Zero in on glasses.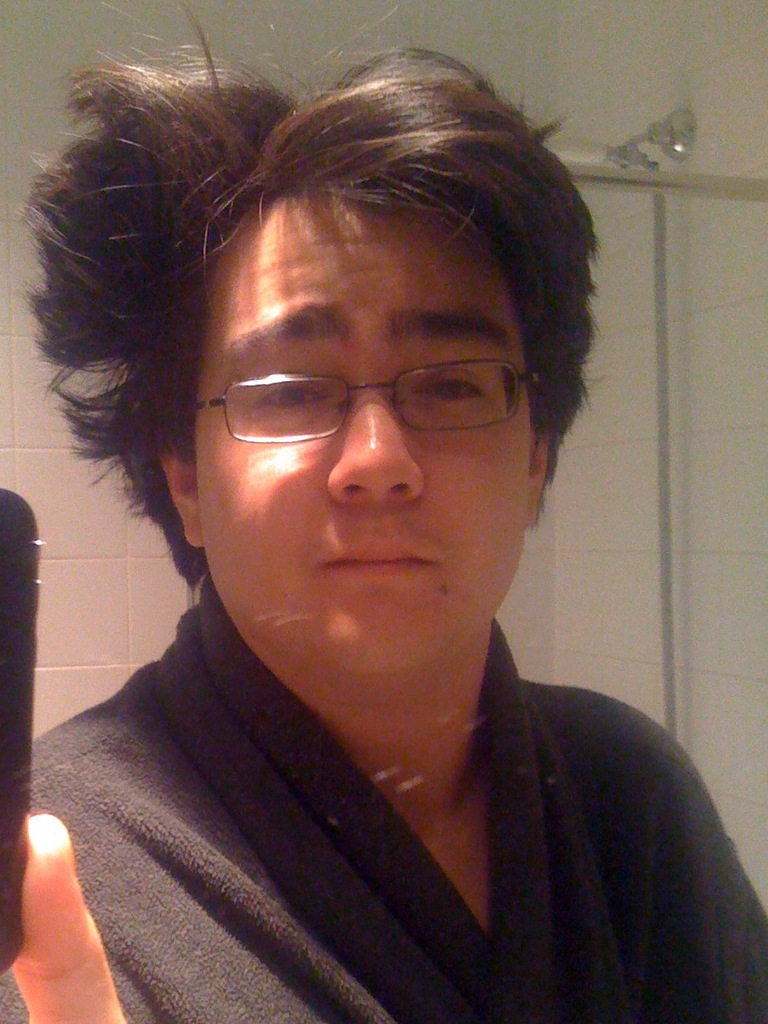
Zeroed in: box=[185, 367, 560, 444].
